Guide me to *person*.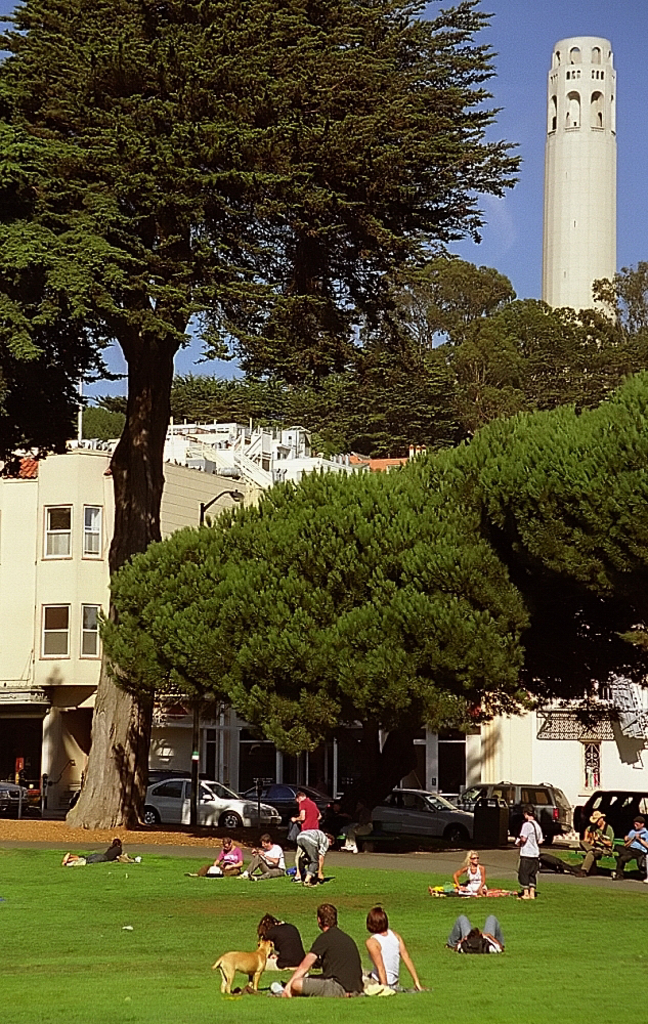
Guidance: select_region(570, 808, 616, 882).
